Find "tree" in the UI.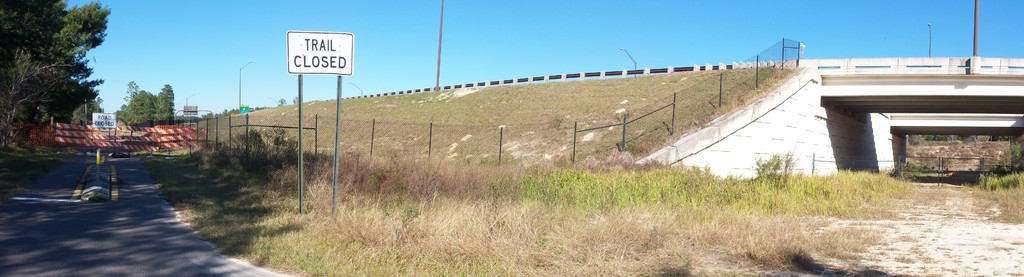
UI element at [x1=0, y1=0, x2=124, y2=149].
